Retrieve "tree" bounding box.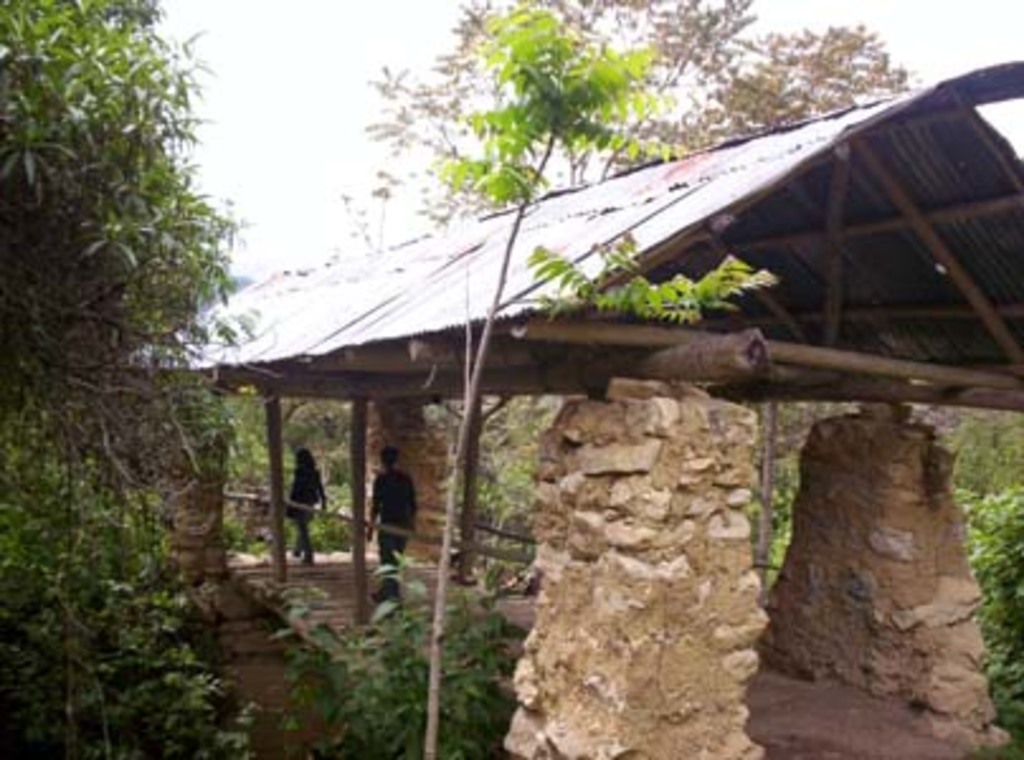
Bounding box: {"x1": 18, "y1": 0, "x2": 243, "y2": 552}.
